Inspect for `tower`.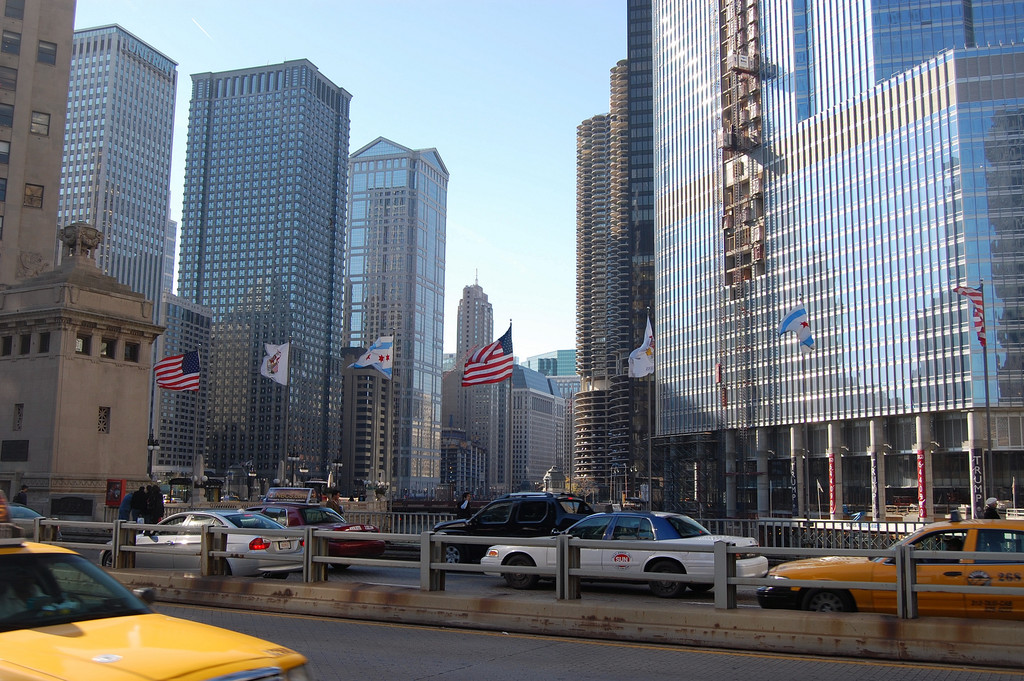
Inspection: [344,126,439,499].
